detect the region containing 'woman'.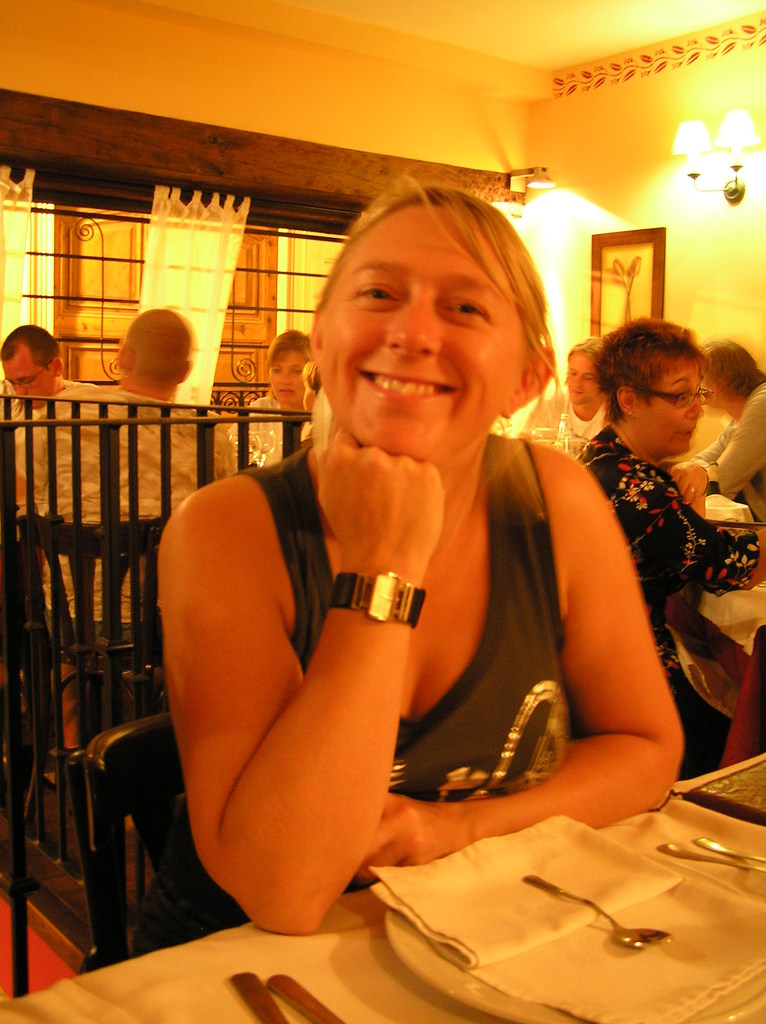
[left=556, top=321, right=765, bottom=767].
